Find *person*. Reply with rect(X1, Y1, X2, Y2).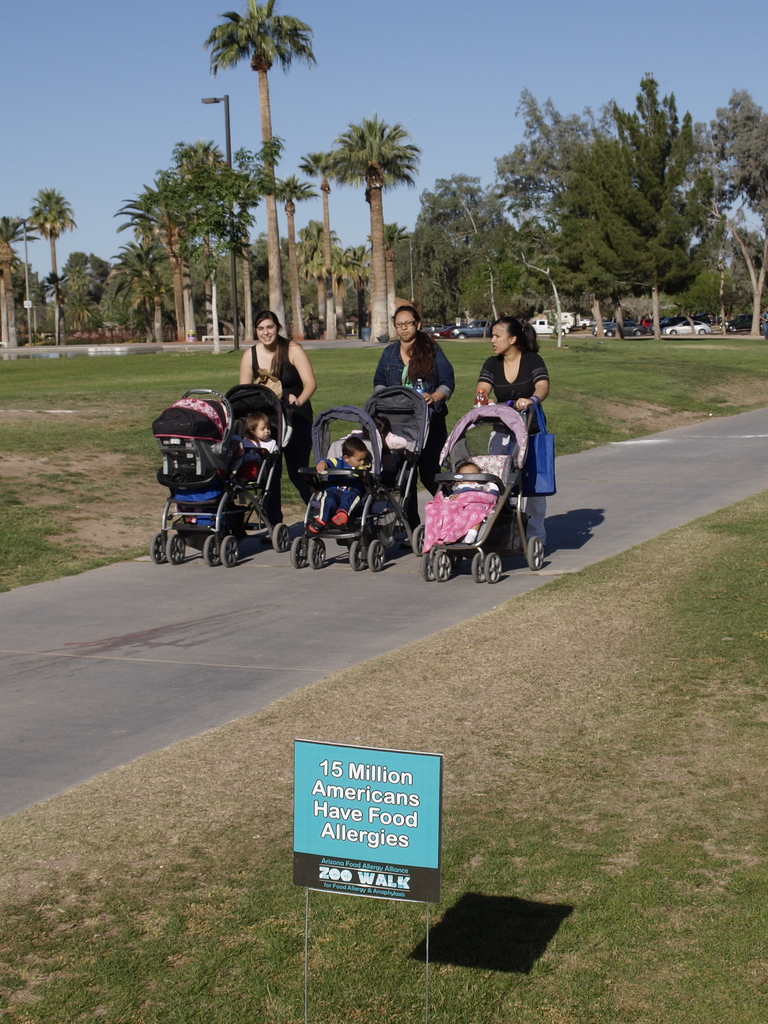
rect(459, 456, 486, 488).
